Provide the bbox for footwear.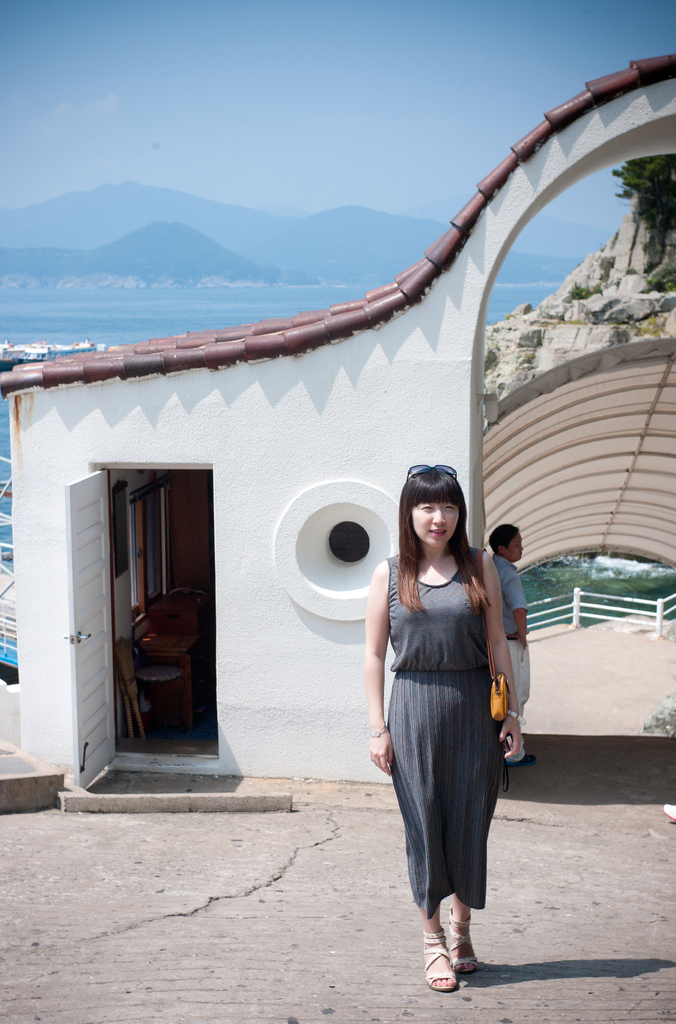
<box>422,927,458,993</box>.
